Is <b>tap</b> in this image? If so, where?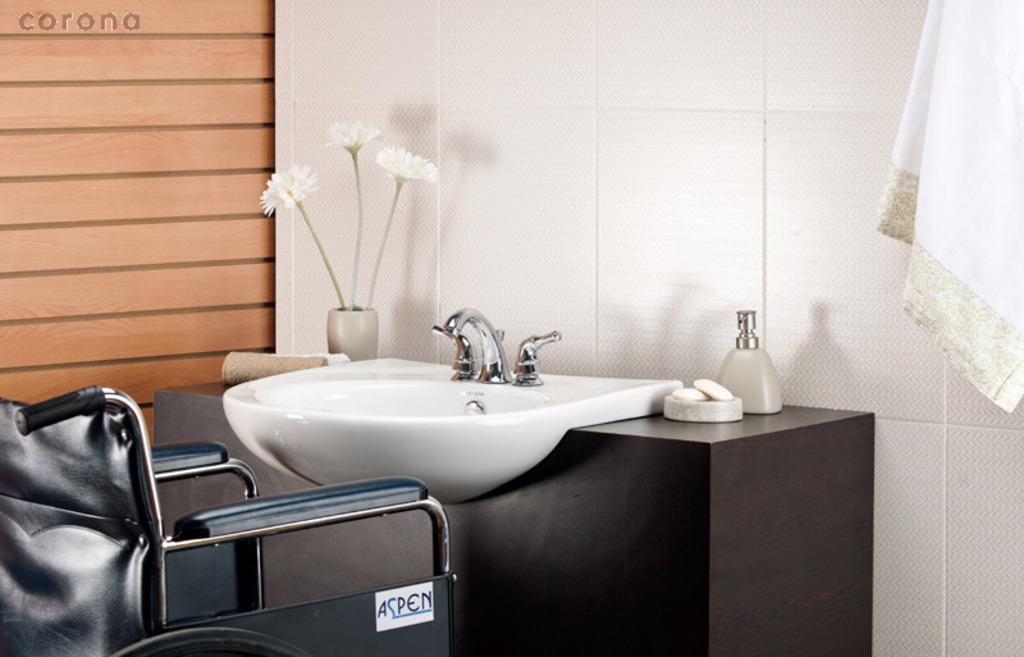
Yes, at rect(438, 305, 516, 383).
